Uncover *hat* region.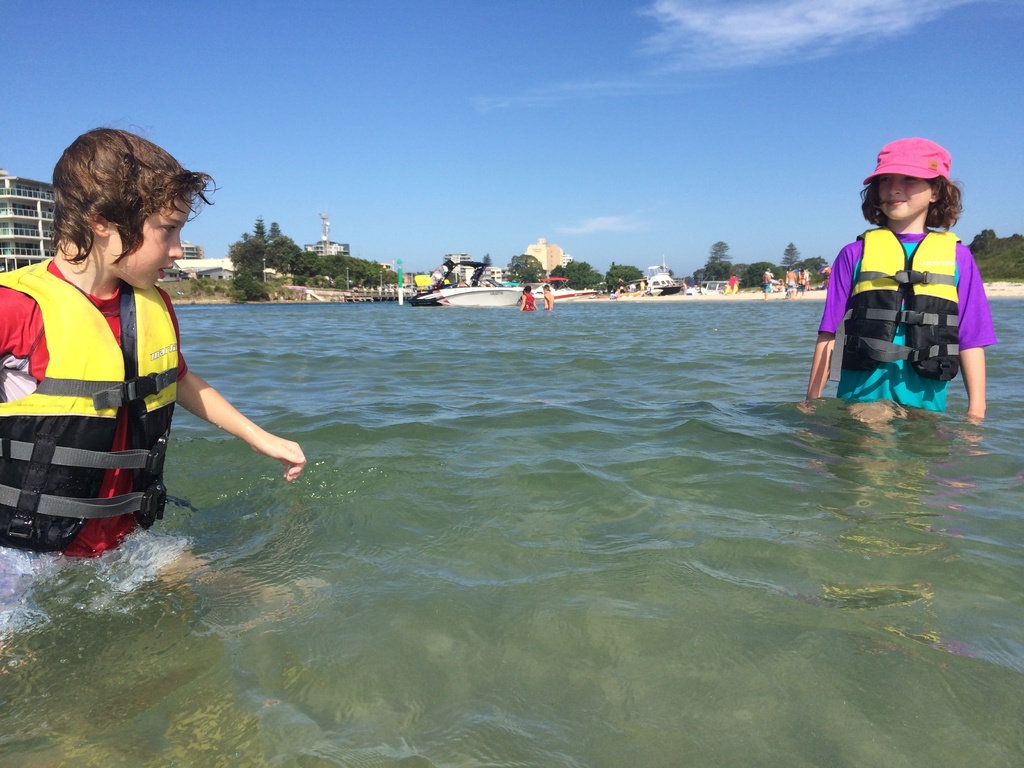
Uncovered: [863, 136, 952, 184].
